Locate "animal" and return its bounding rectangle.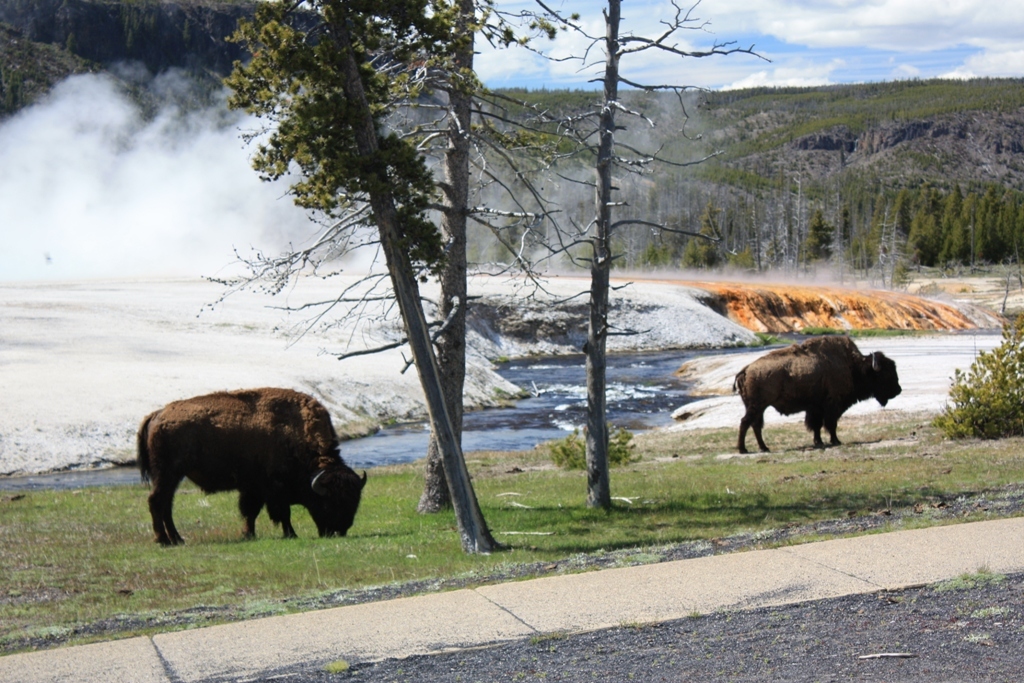
l=128, t=390, r=364, b=555.
